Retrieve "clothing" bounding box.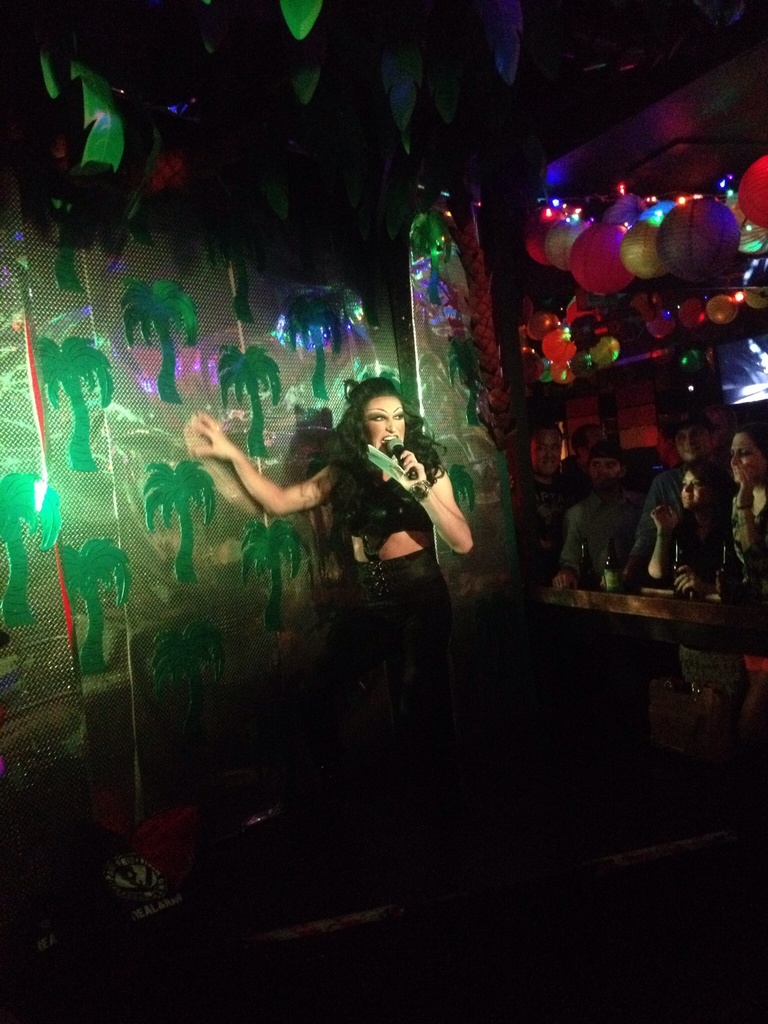
Bounding box: [644,474,718,593].
